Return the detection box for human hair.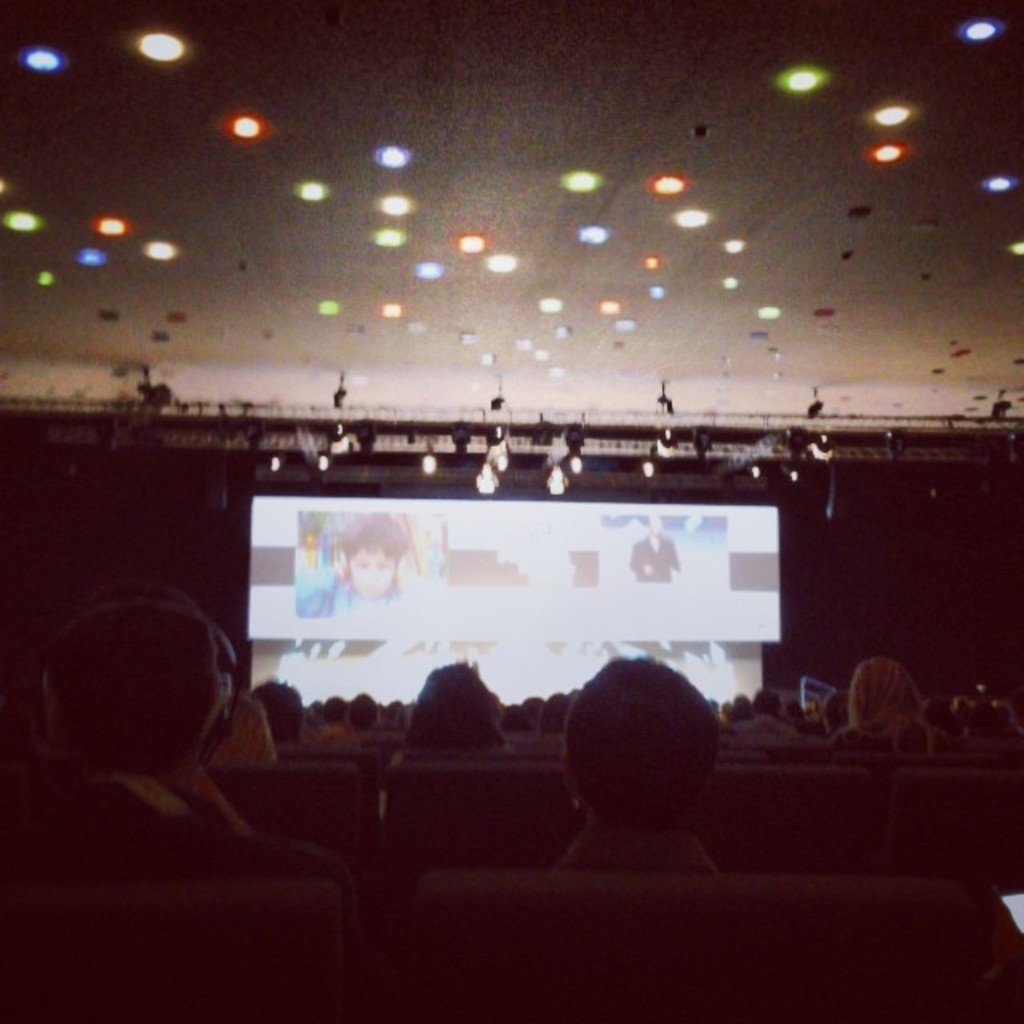
(562,680,728,862).
